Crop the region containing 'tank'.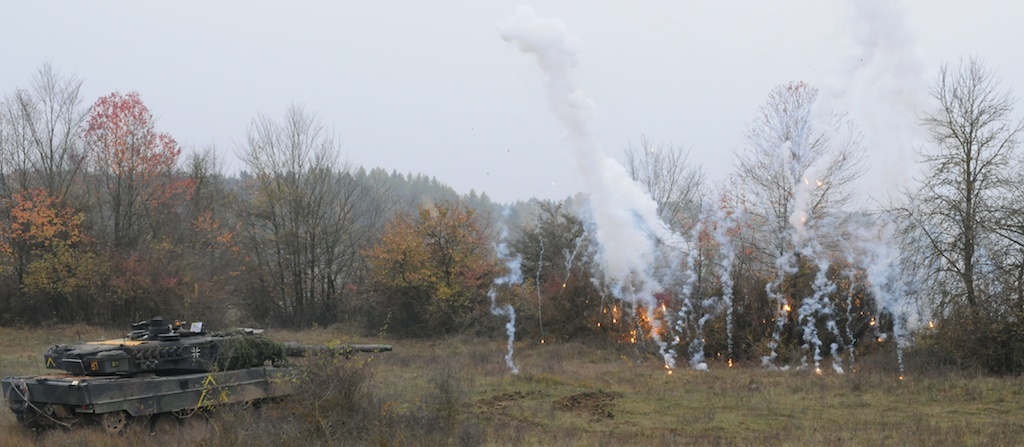
Crop region: x1=0, y1=313, x2=396, y2=443.
